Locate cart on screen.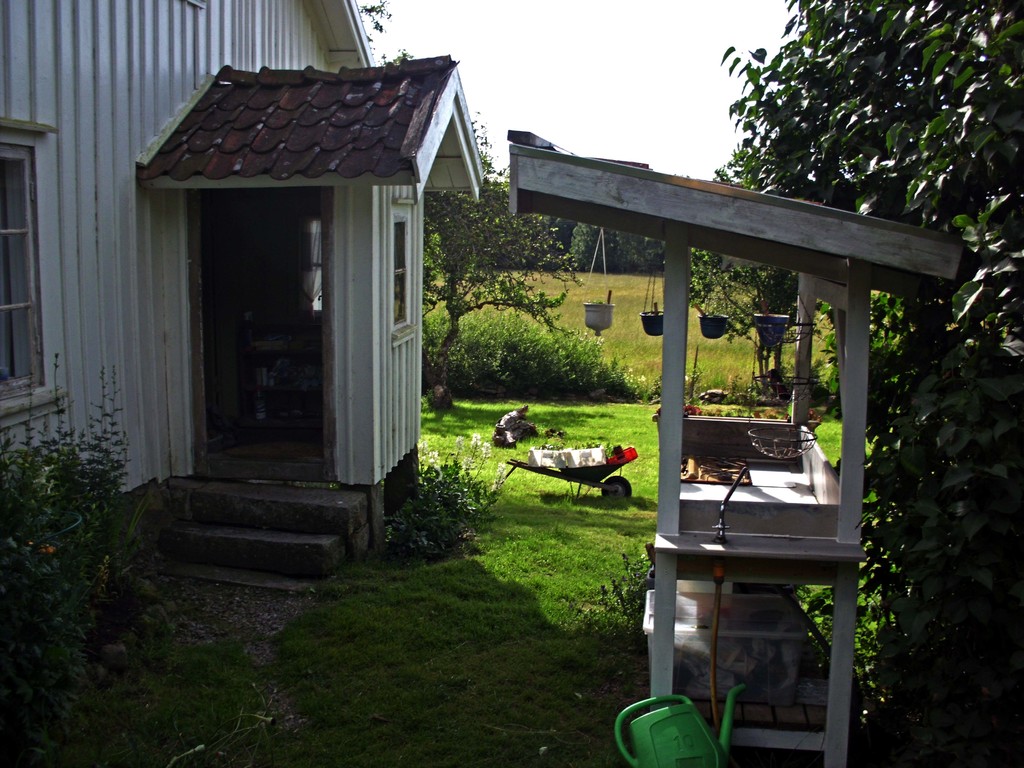
On screen at l=493, t=442, r=639, b=505.
